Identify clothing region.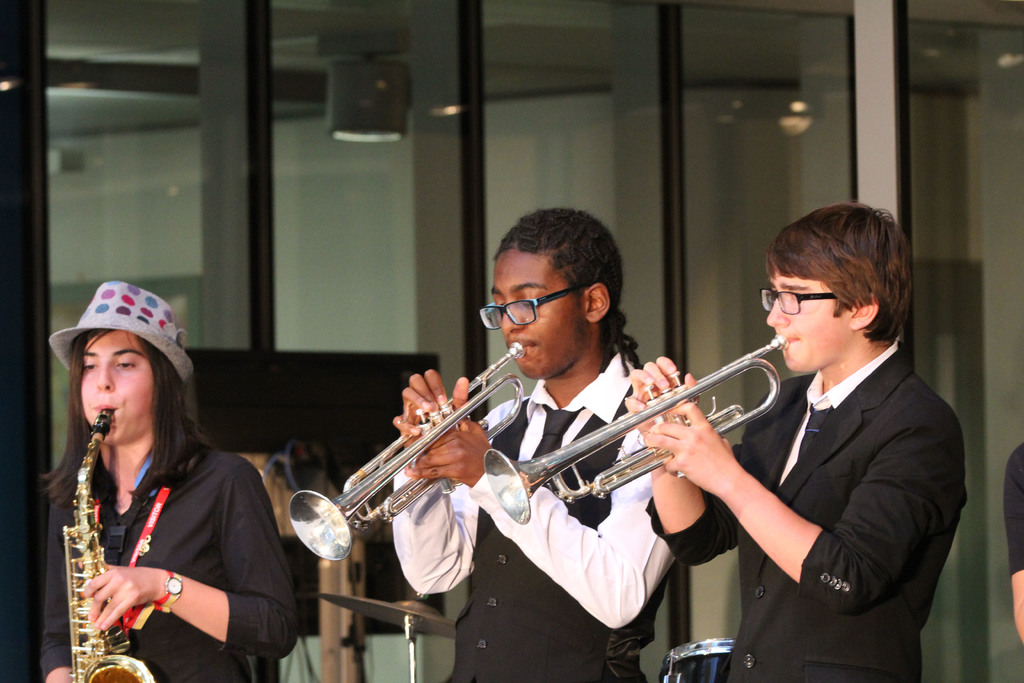
Region: rect(380, 352, 683, 679).
